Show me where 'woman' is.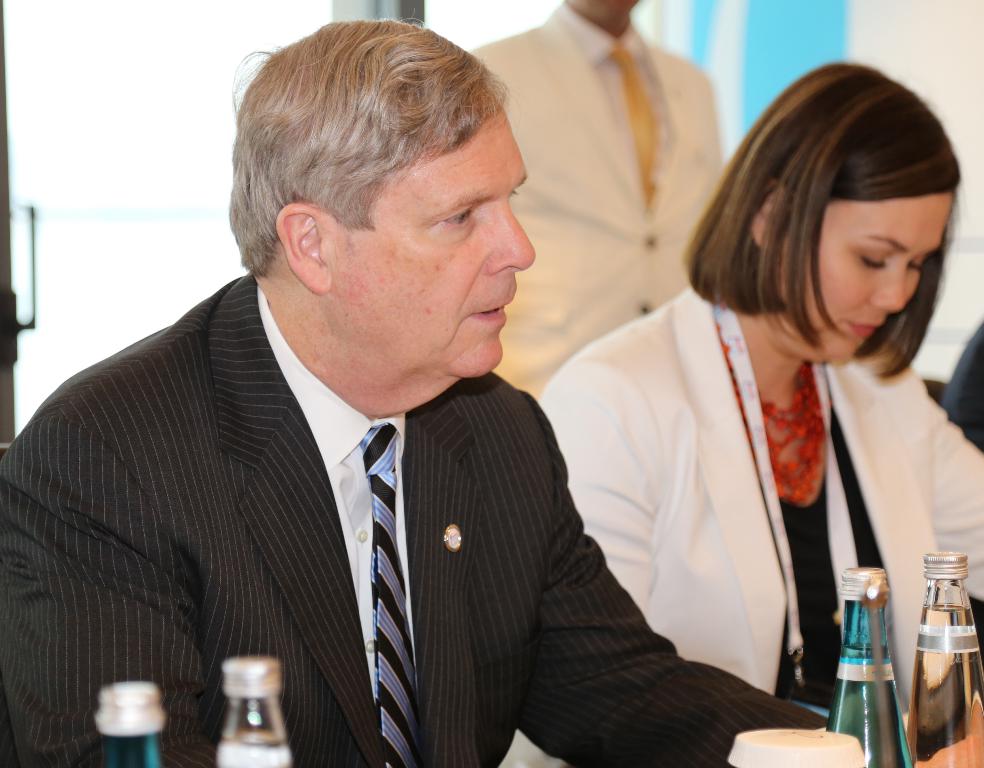
'woman' is at [469, 68, 919, 767].
